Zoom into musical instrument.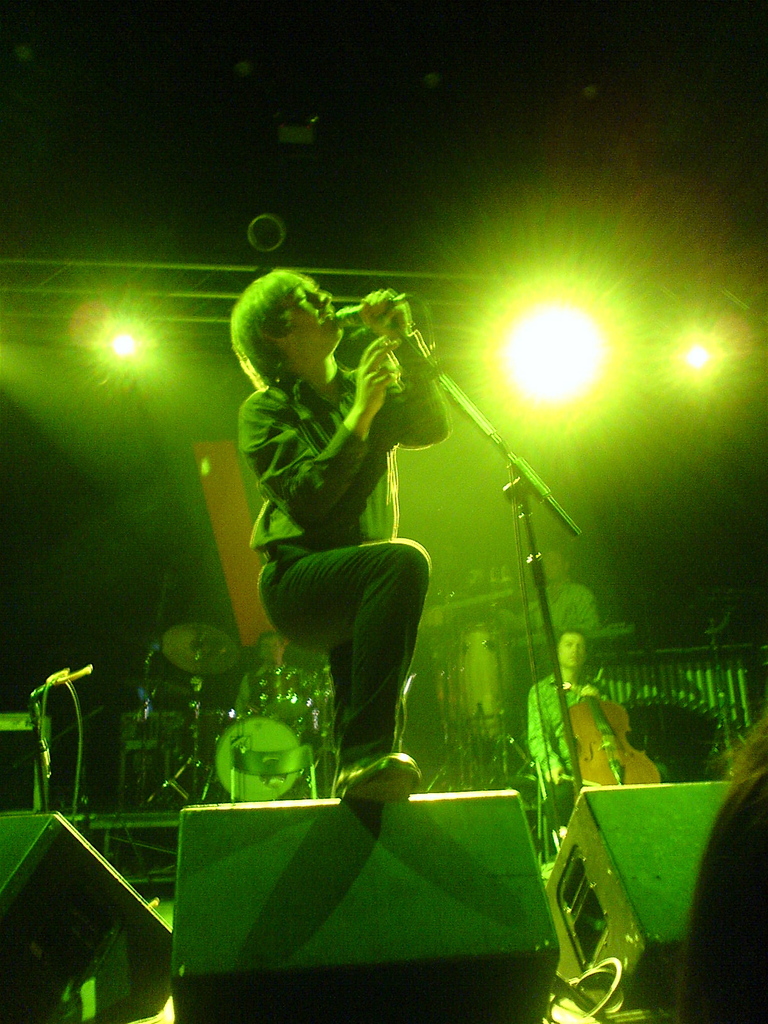
Zoom target: {"left": 155, "top": 620, "right": 241, "bottom": 736}.
